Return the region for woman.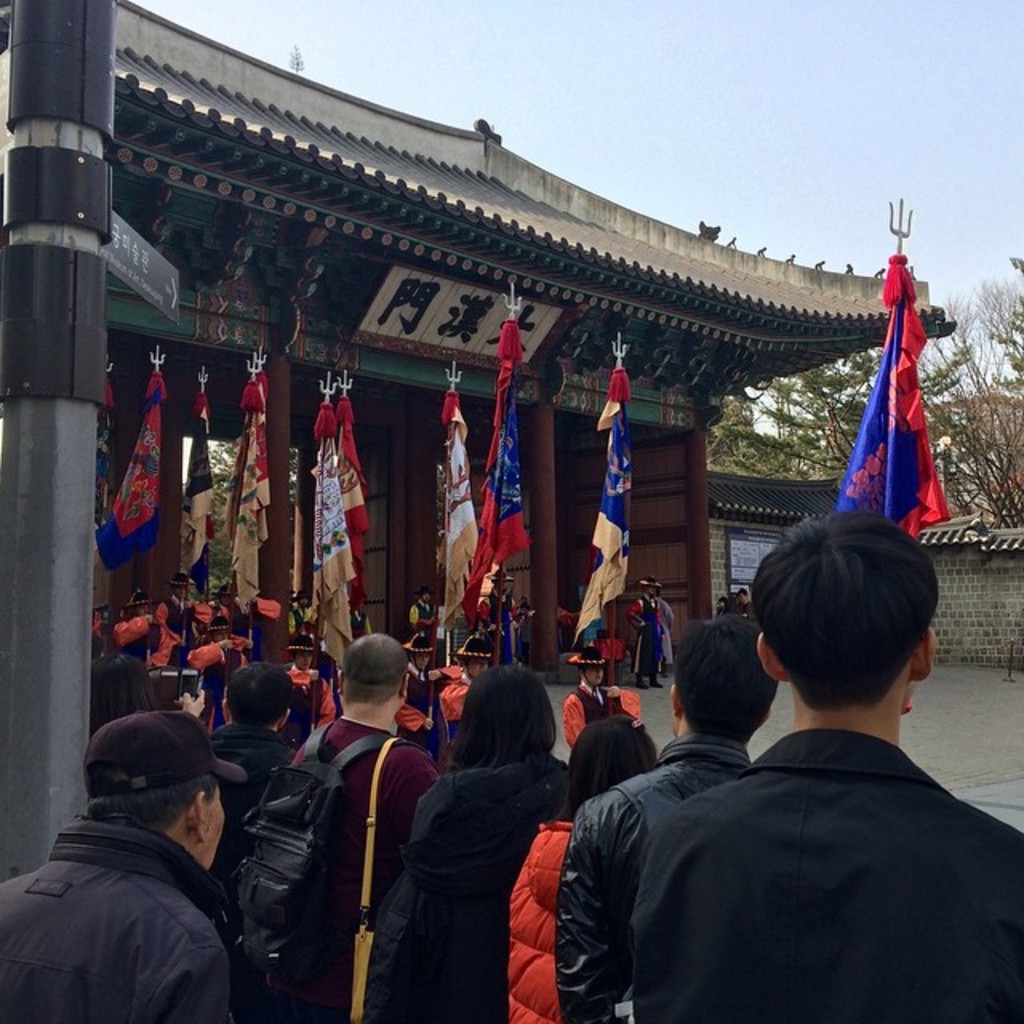
detection(405, 621, 445, 750).
